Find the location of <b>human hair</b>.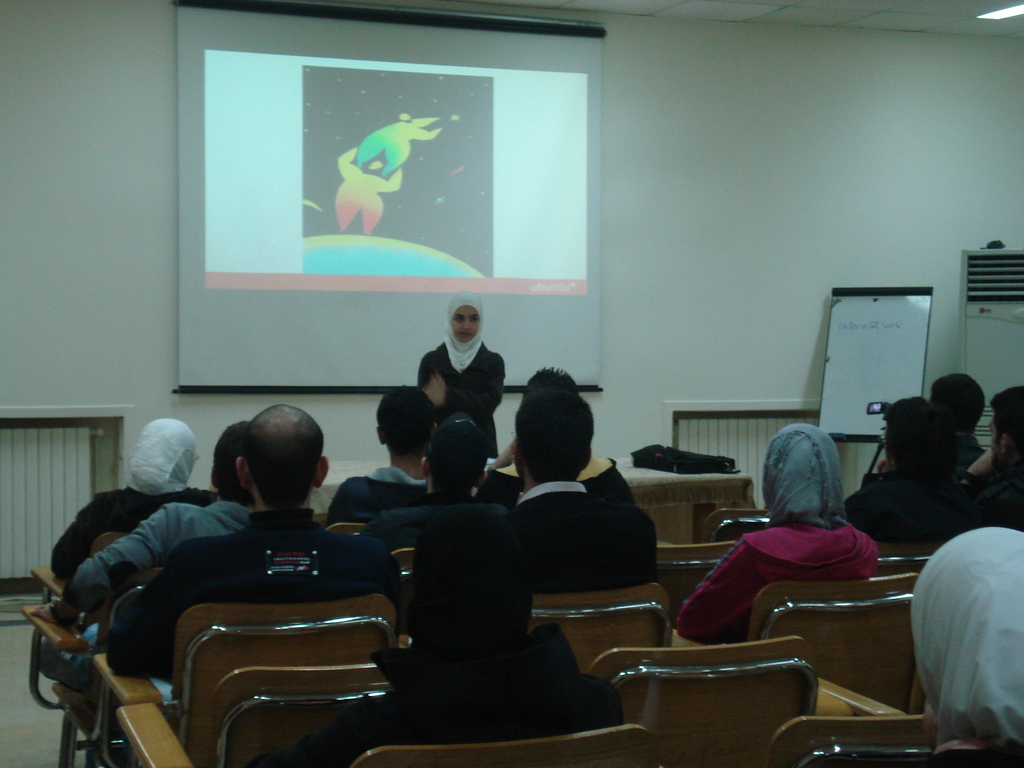
Location: box(874, 394, 947, 479).
